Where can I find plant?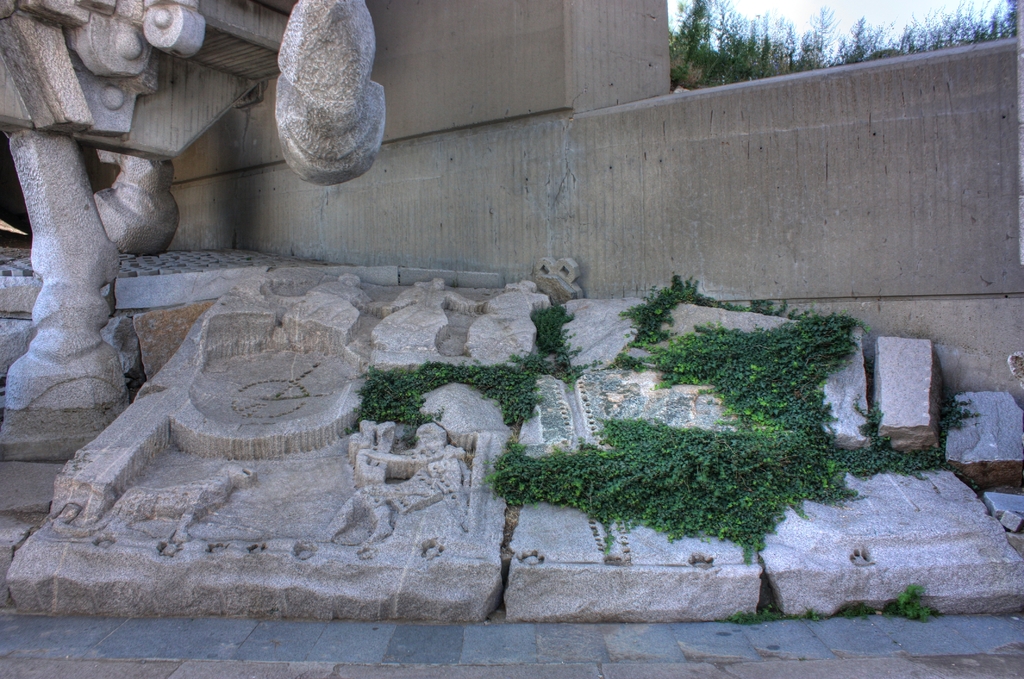
You can find it at 731/602/803/625.
